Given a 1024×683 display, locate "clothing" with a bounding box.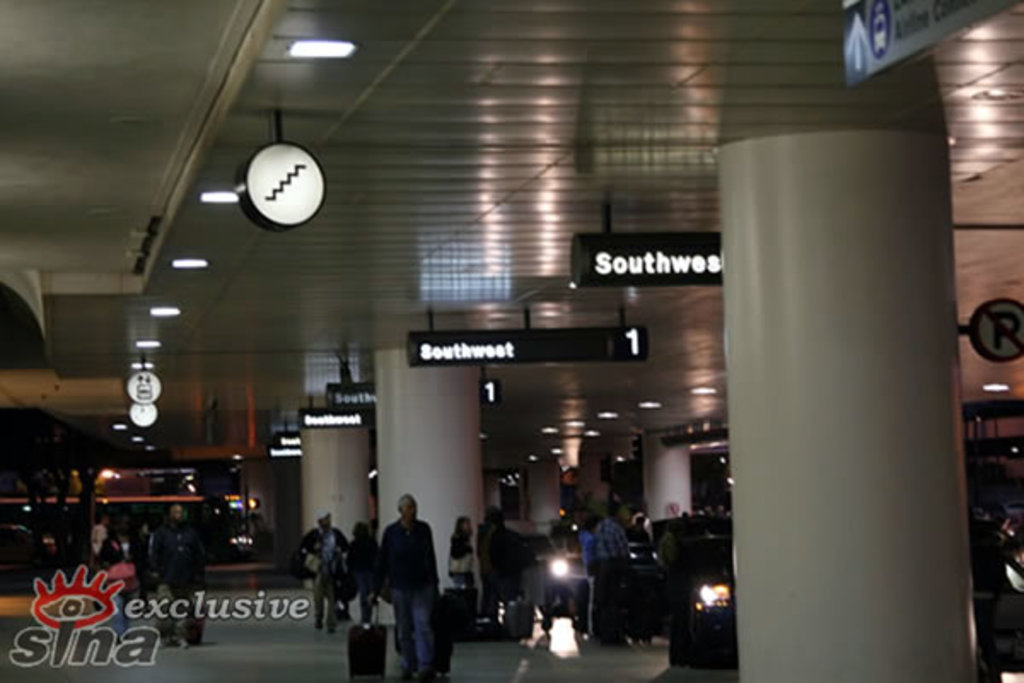
Located: detection(382, 505, 447, 674).
